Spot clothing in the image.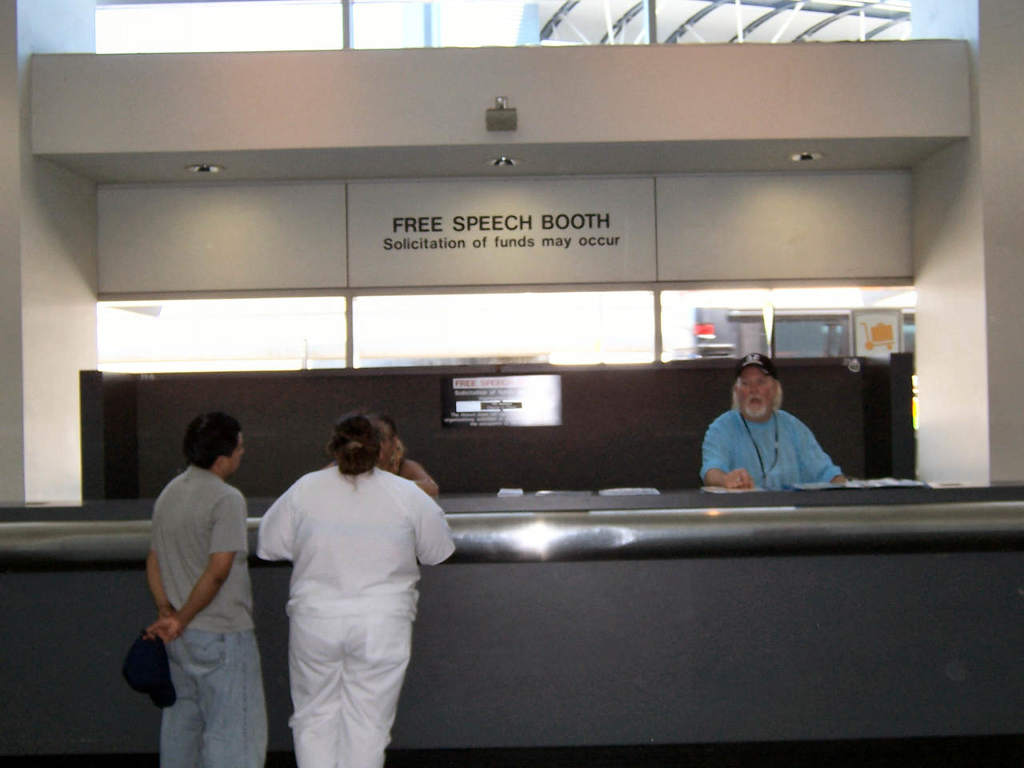
clothing found at [x1=248, y1=466, x2=458, y2=767].
